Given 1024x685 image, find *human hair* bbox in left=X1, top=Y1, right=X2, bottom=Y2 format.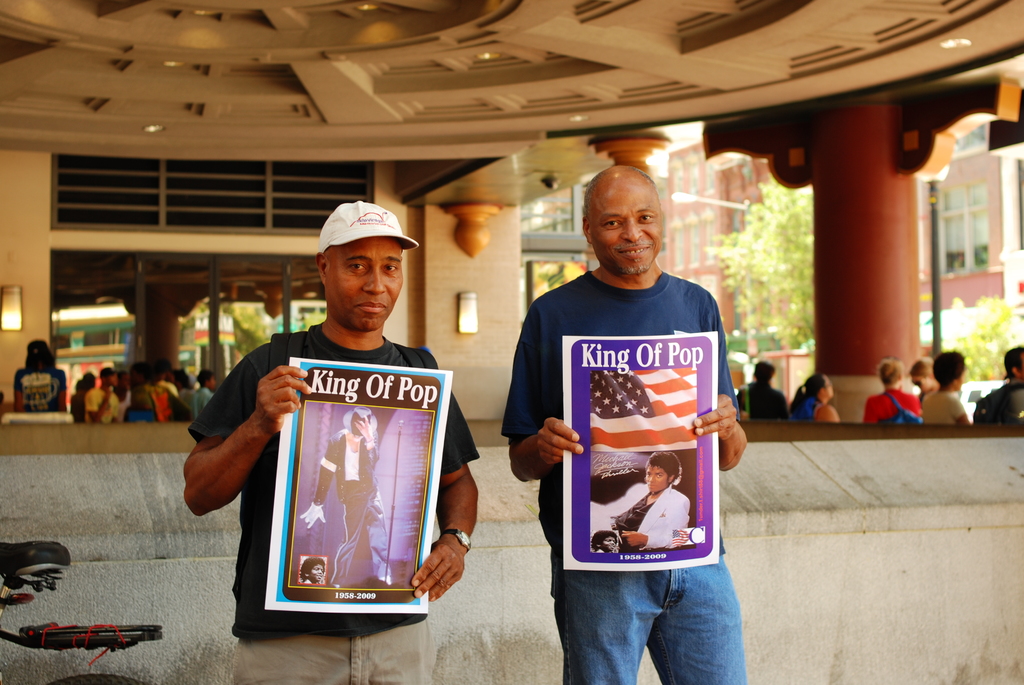
left=154, top=359, right=173, bottom=374.
